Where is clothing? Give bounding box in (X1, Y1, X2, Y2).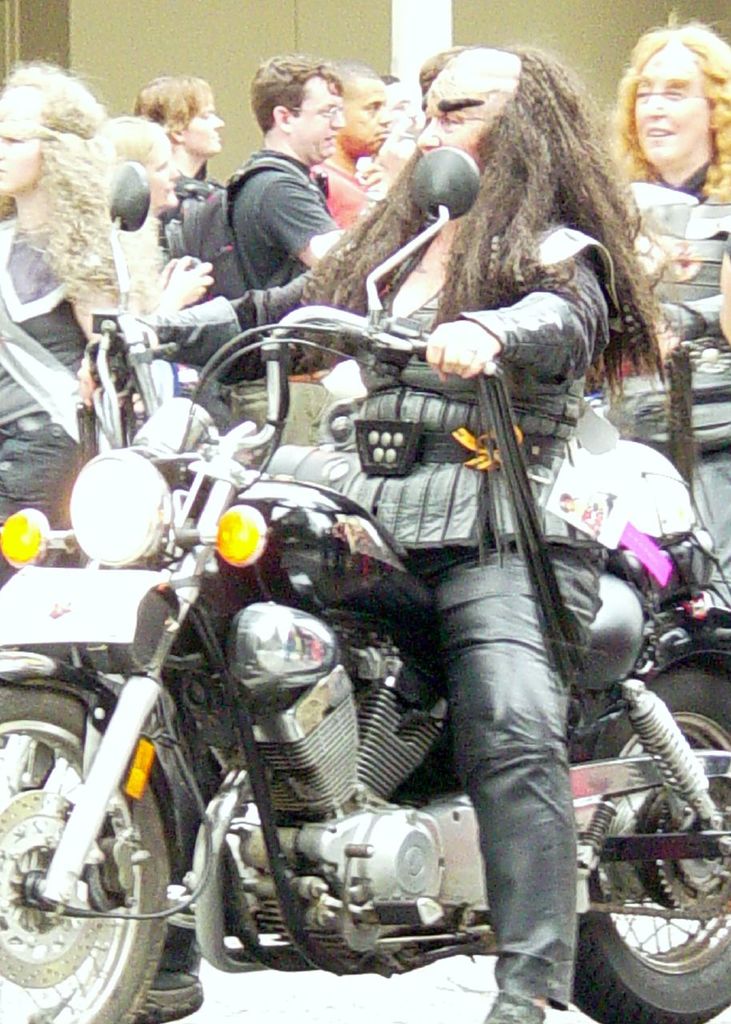
(259, 220, 607, 1007).
